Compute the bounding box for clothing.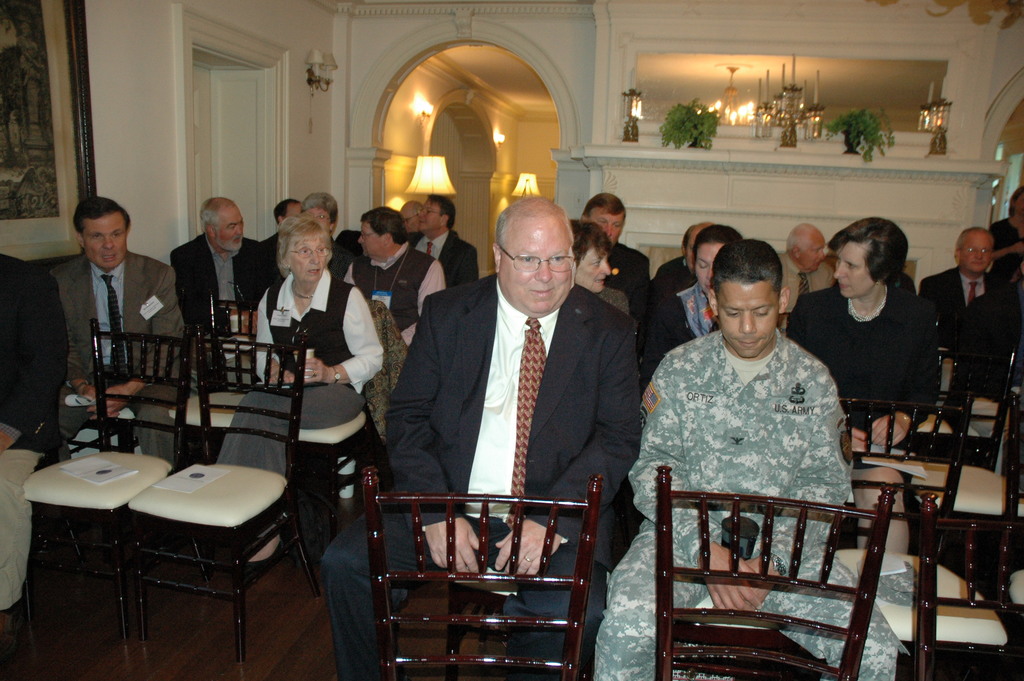
locate(179, 233, 271, 393).
